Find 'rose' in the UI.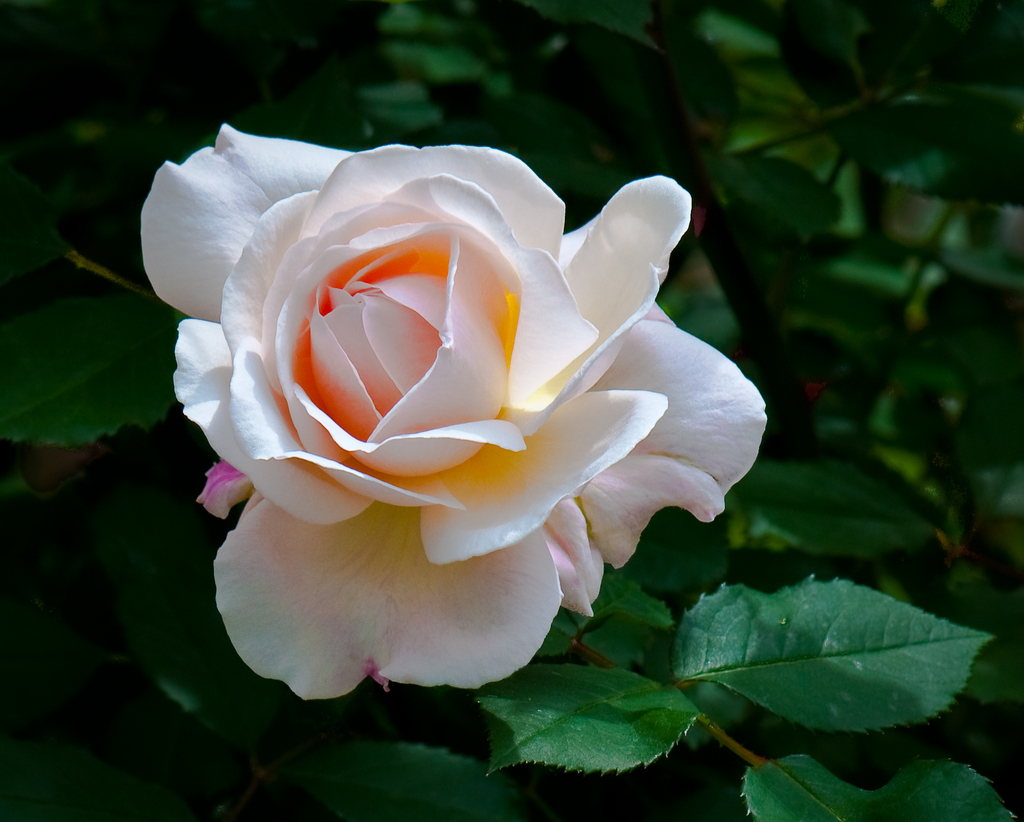
UI element at [138, 117, 769, 702].
